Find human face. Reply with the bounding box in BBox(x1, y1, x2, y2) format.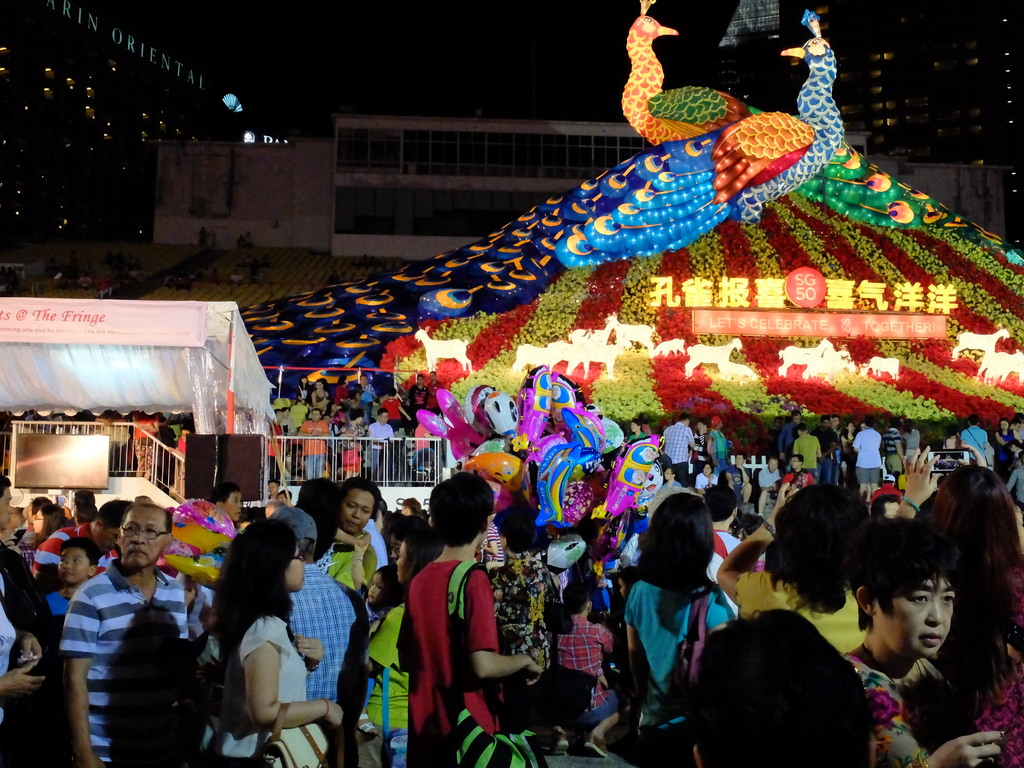
BBox(316, 381, 321, 389).
